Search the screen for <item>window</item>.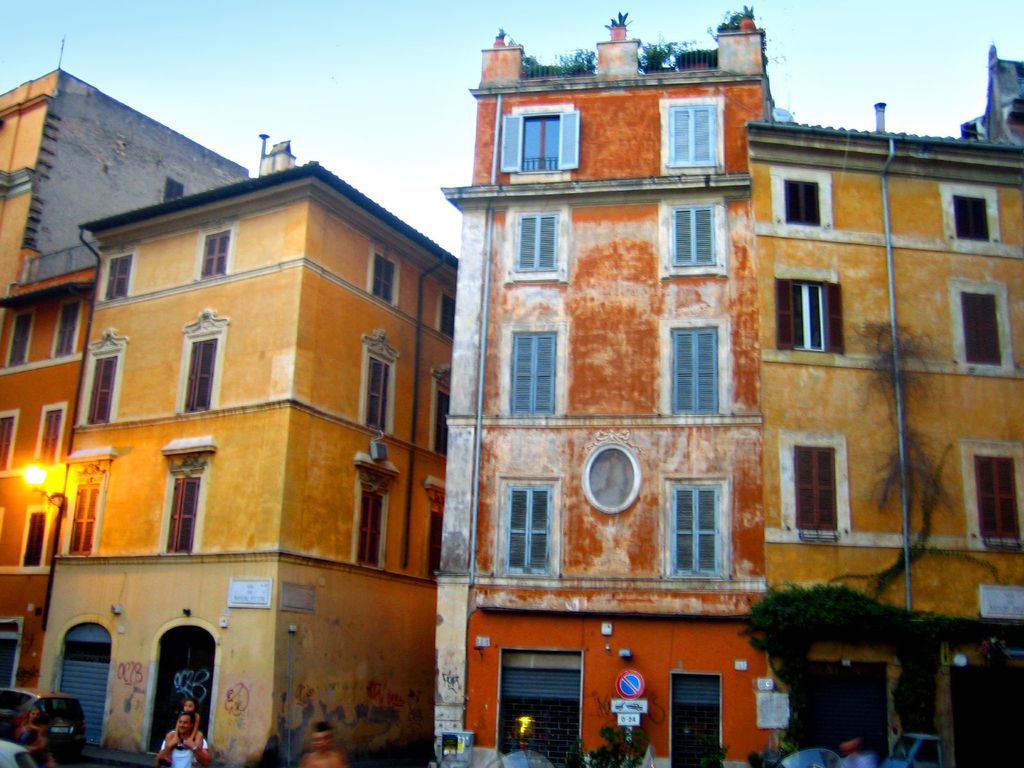
Found at select_region(660, 98, 726, 176).
